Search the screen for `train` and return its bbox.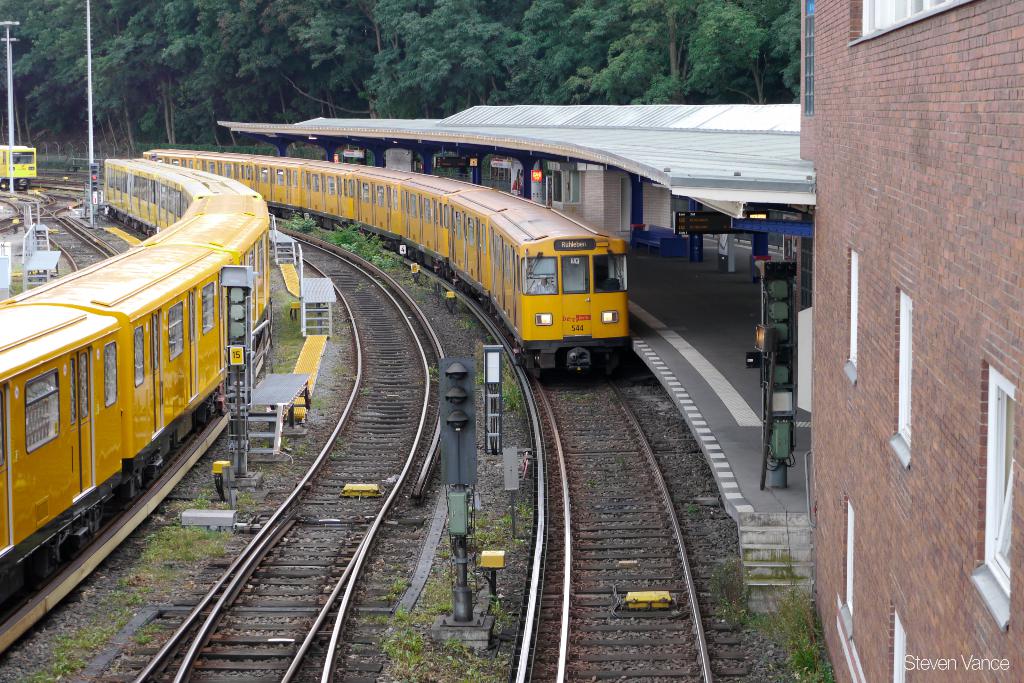
Found: <box>144,154,632,378</box>.
